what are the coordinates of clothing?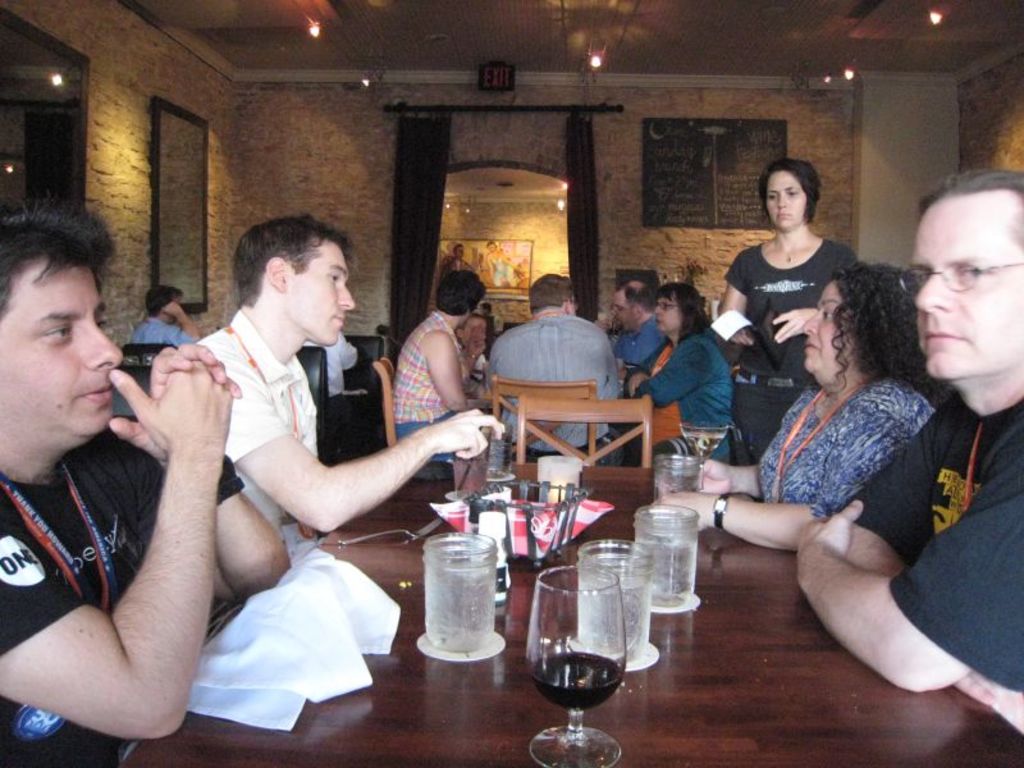
BBox(845, 374, 1023, 700).
